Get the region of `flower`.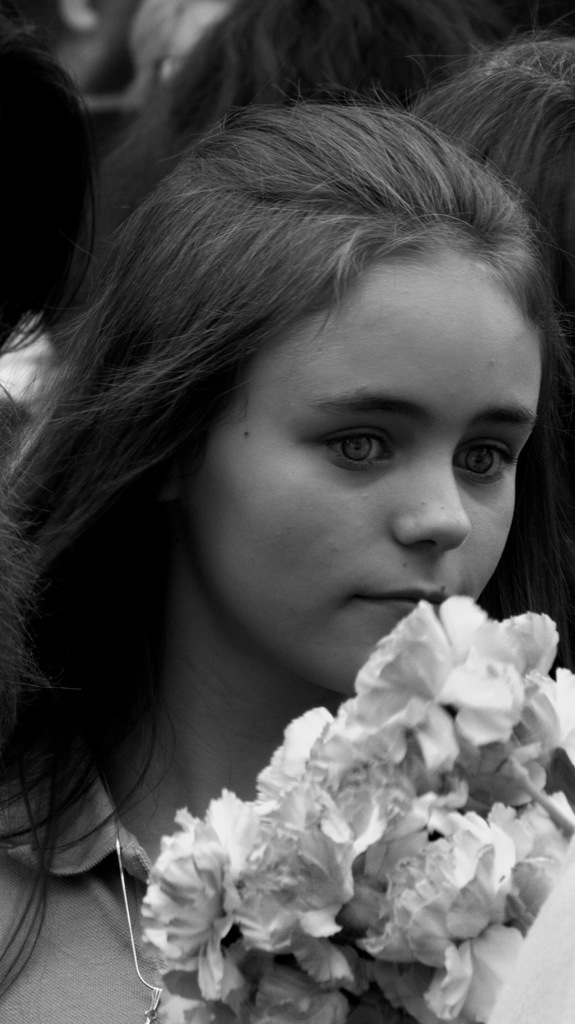
pyautogui.locateOnScreen(356, 605, 561, 765).
